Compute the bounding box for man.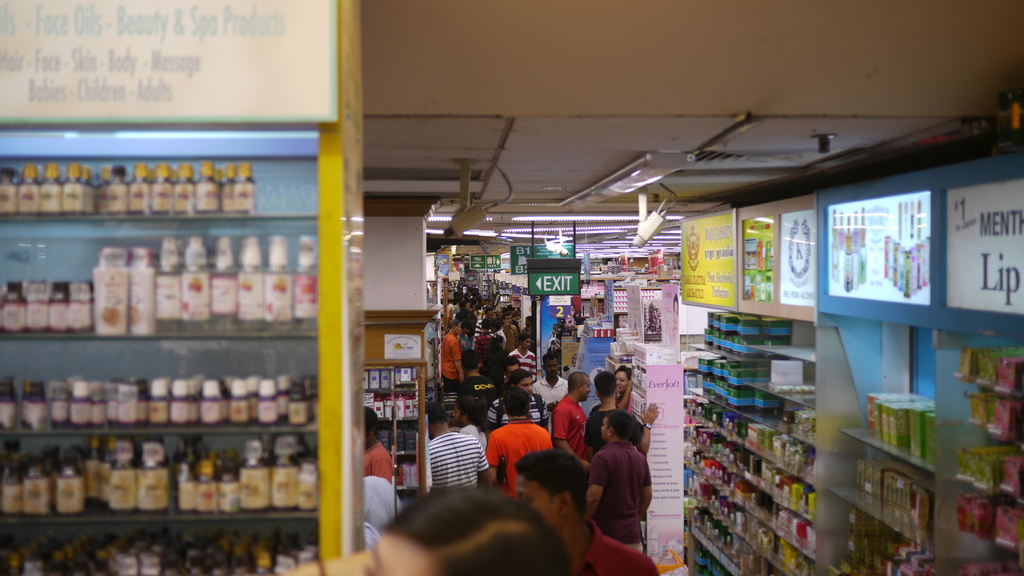
locate(484, 387, 554, 498).
